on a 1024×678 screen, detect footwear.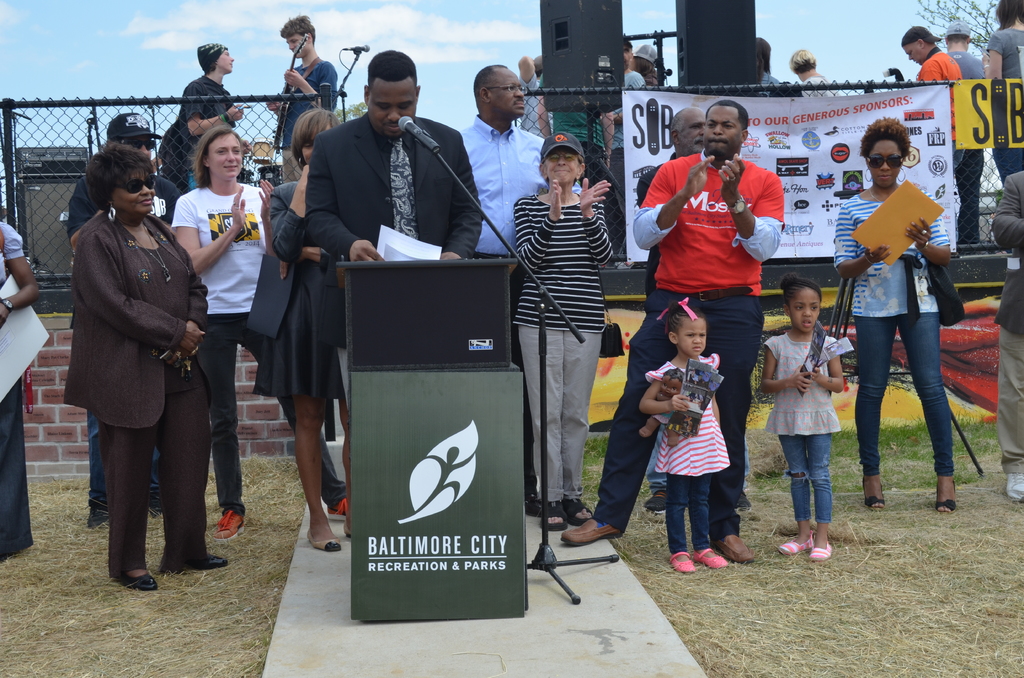
[x1=1004, y1=478, x2=1023, y2=507].
